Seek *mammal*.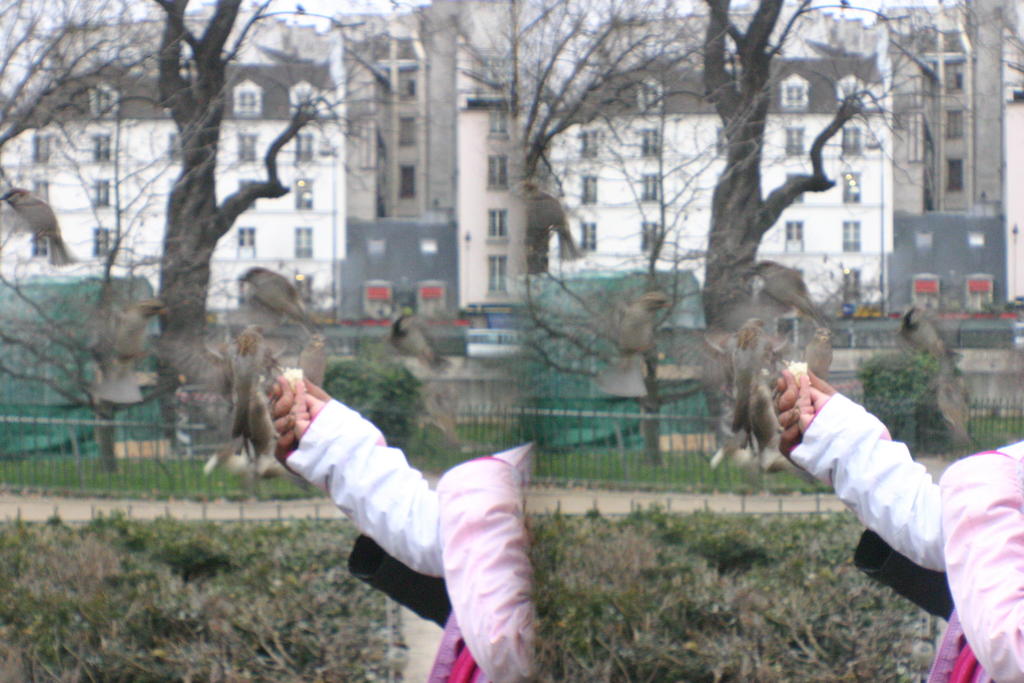
280:383:534:675.
